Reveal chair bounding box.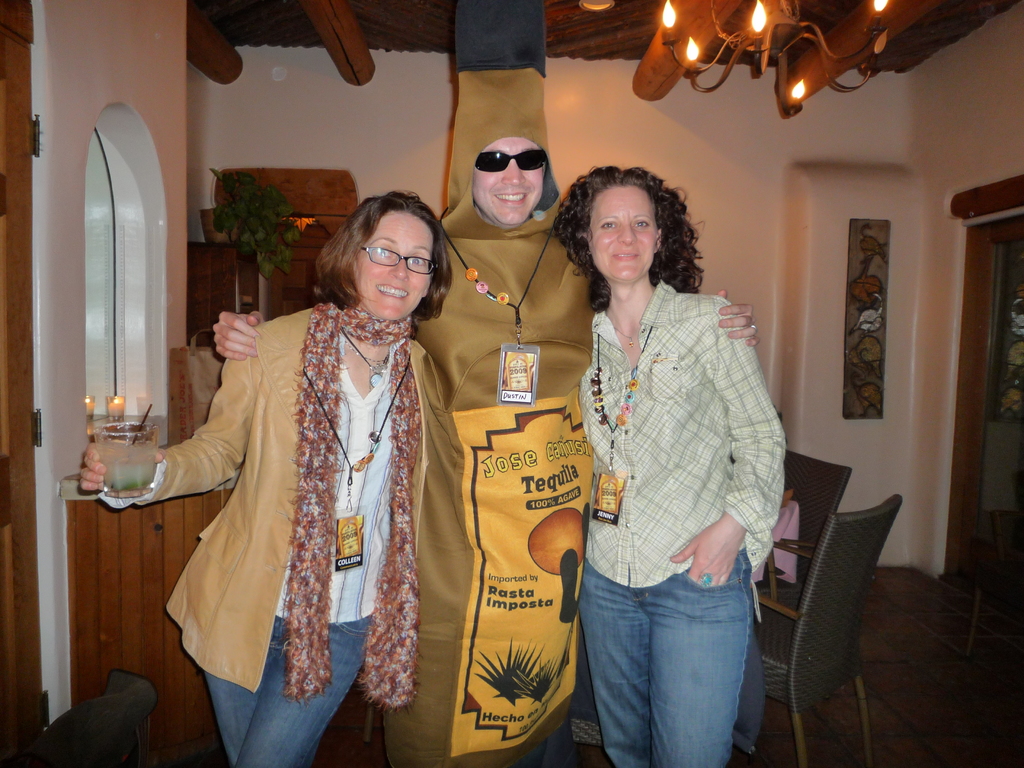
Revealed: detection(531, 691, 609, 767).
